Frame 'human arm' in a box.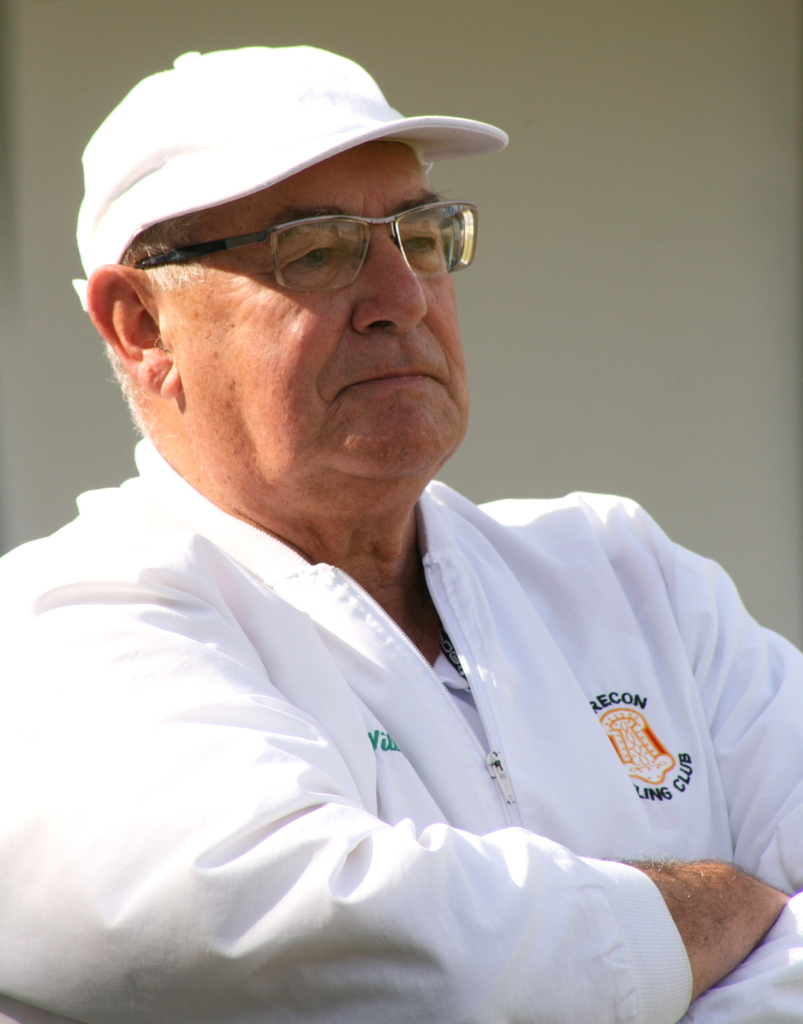
x1=0 y1=588 x2=802 y2=1023.
